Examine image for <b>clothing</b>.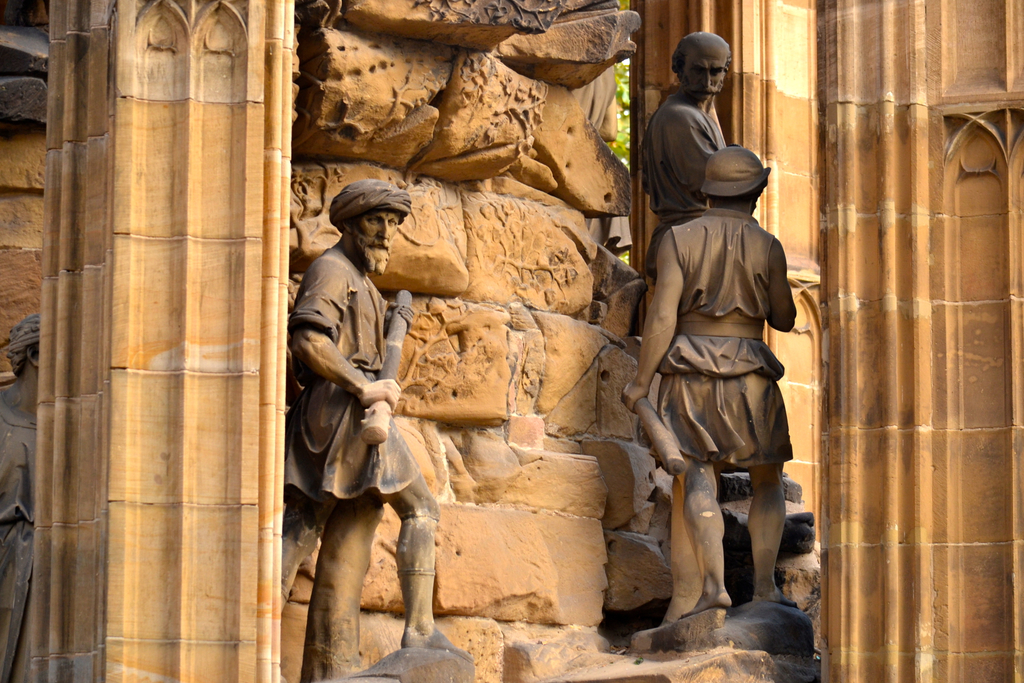
Examination result: x1=643, y1=89, x2=727, y2=267.
